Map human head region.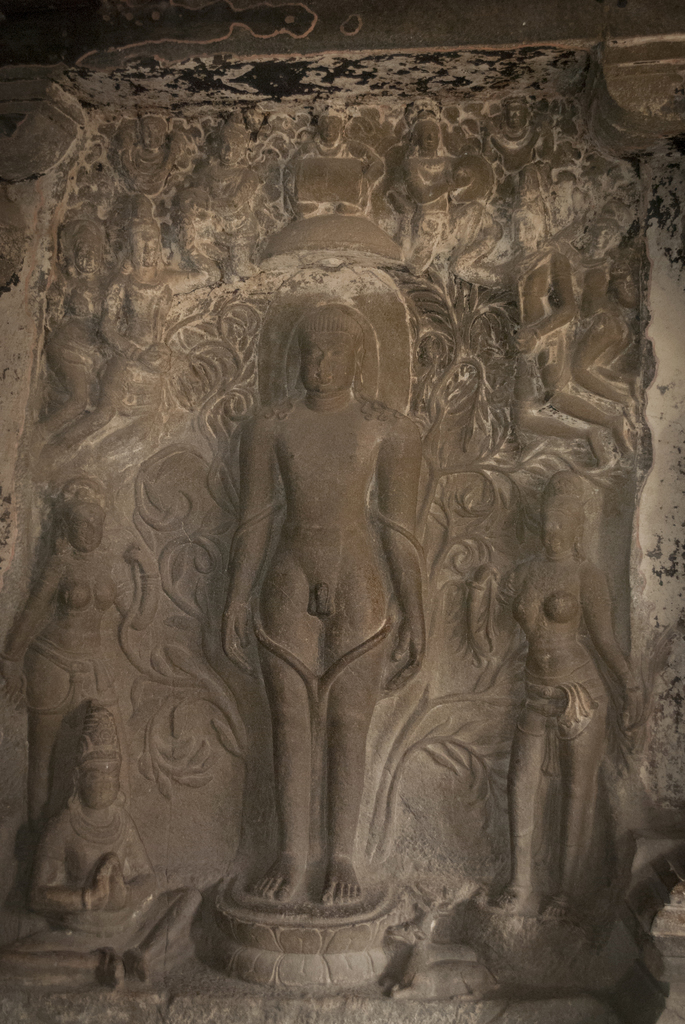
Mapped to 75/732/125/811.
